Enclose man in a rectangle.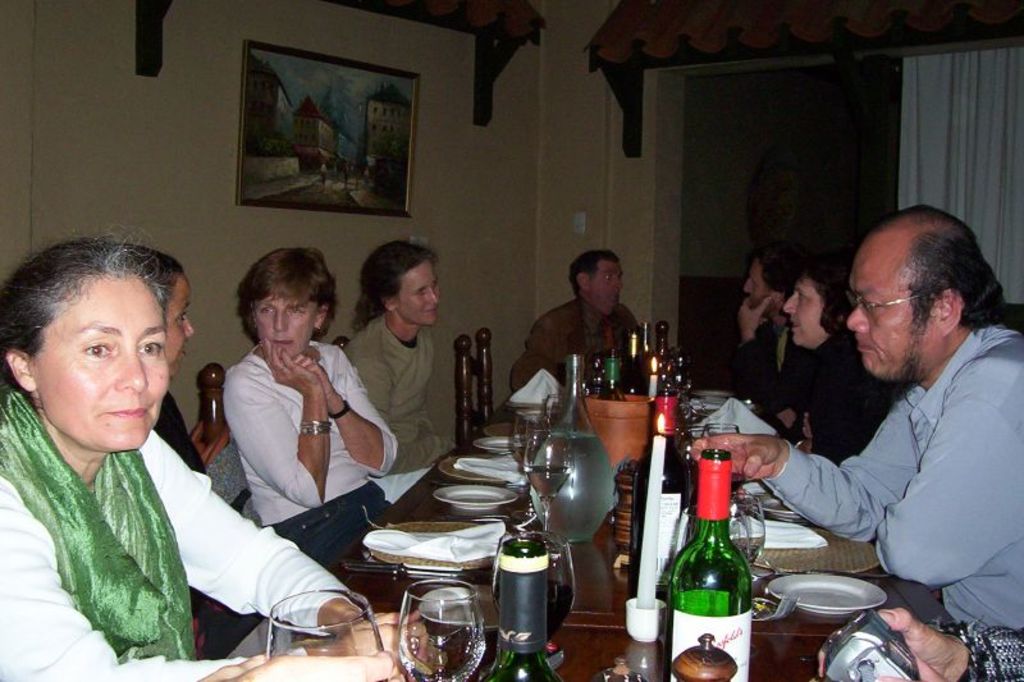
rect(721, 239, 815, 459).
